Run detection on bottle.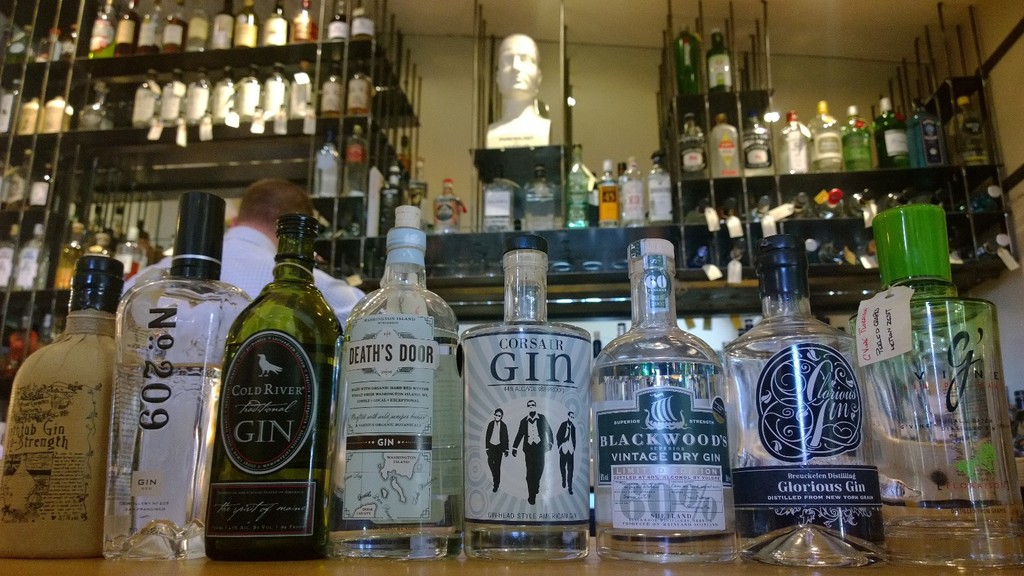
Result: box(843, 99, 883, 174).
